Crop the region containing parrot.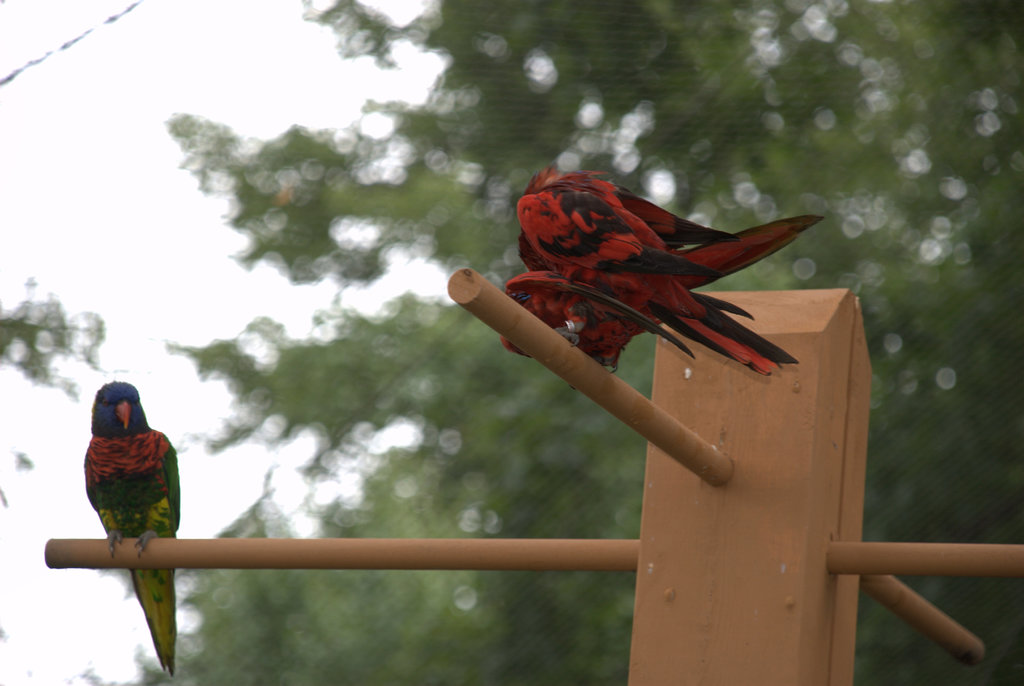
Crop region: rect(84, 381, 180, 674).
